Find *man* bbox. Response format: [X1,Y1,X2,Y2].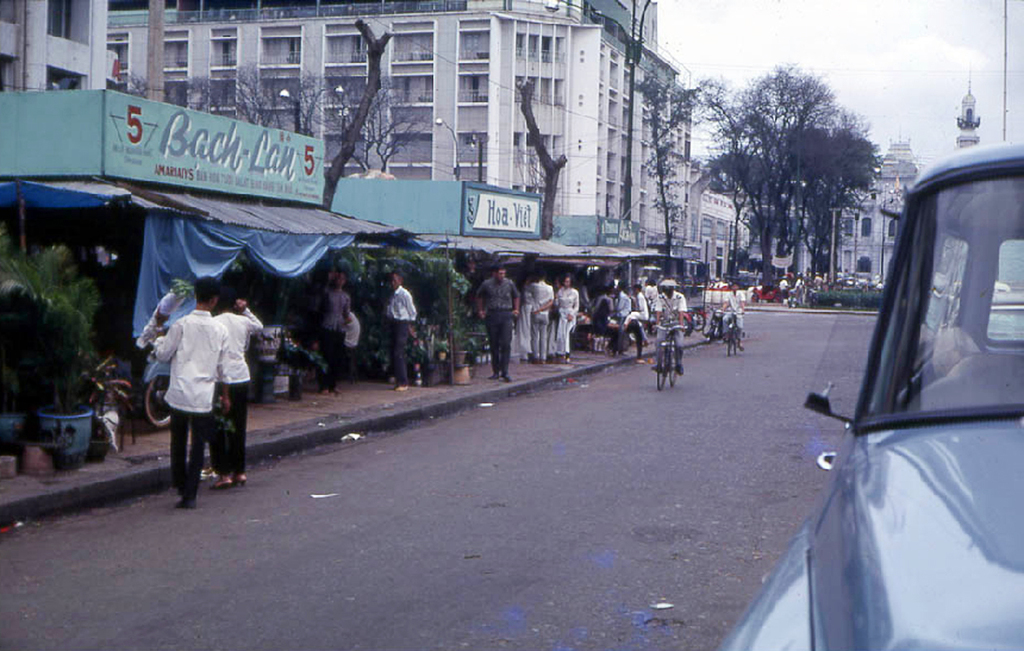
[719,283,746,340].
